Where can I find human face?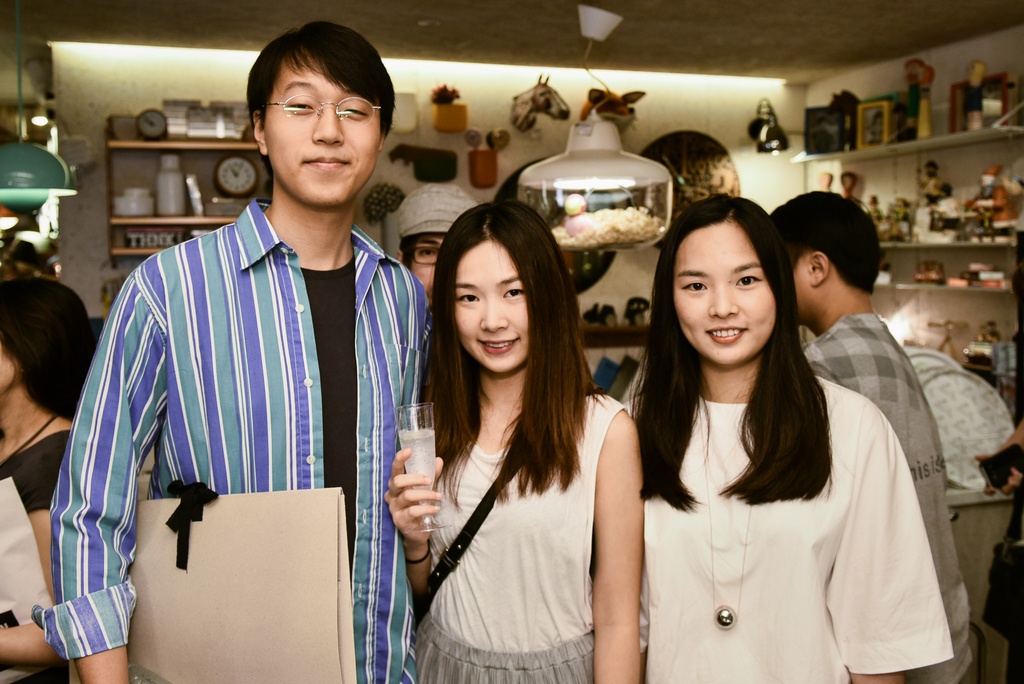
You can find it at x1=454 y1=238 x2=529 y2=375.
